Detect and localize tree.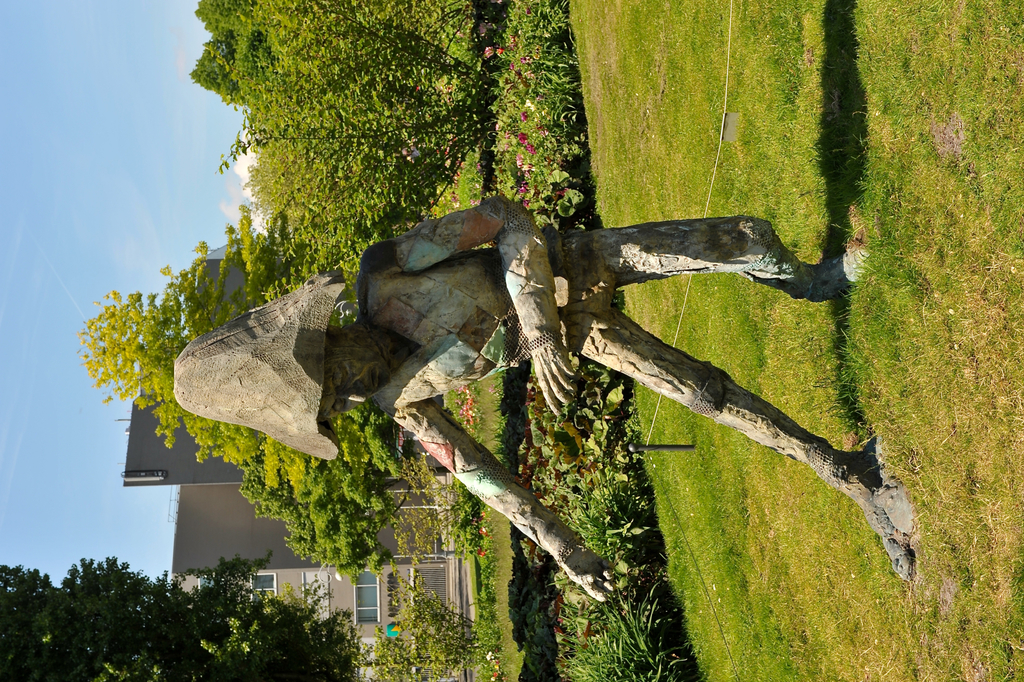
Localized at (left=0, top=561, right=379, bottom=681).
